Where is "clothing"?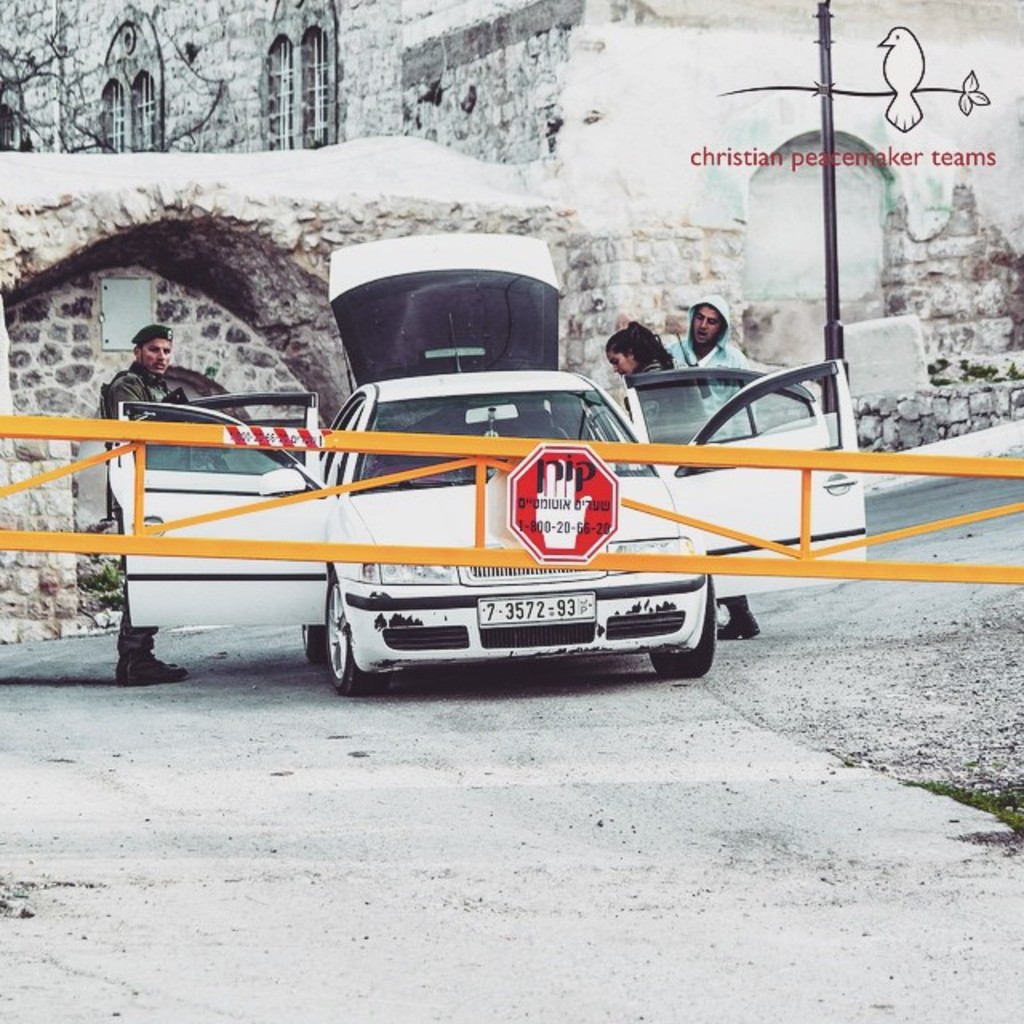
[x1=669, y1=294, x2=757, y2=437].
